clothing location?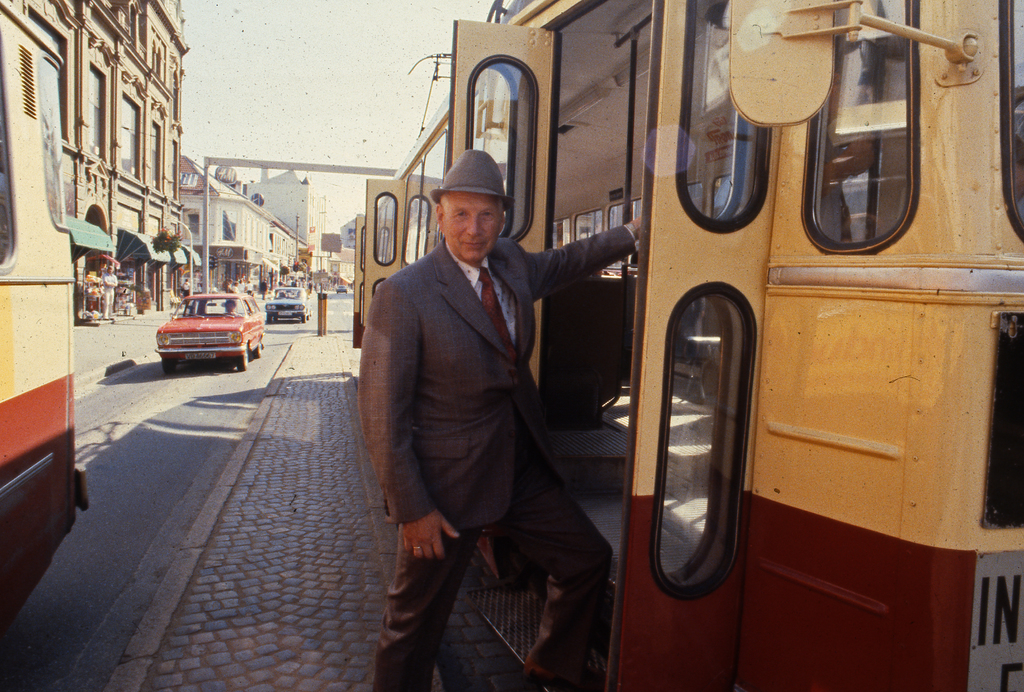
<box>101,269,120,309</box>
